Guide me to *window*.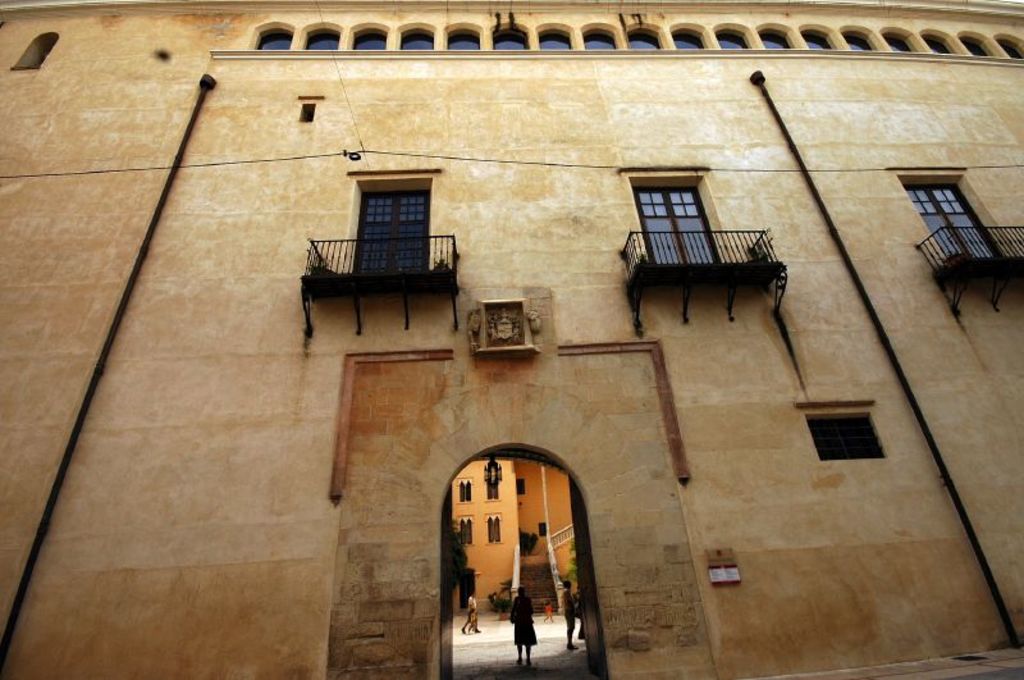
Guidance: <box>676,32,704,49</box>.
